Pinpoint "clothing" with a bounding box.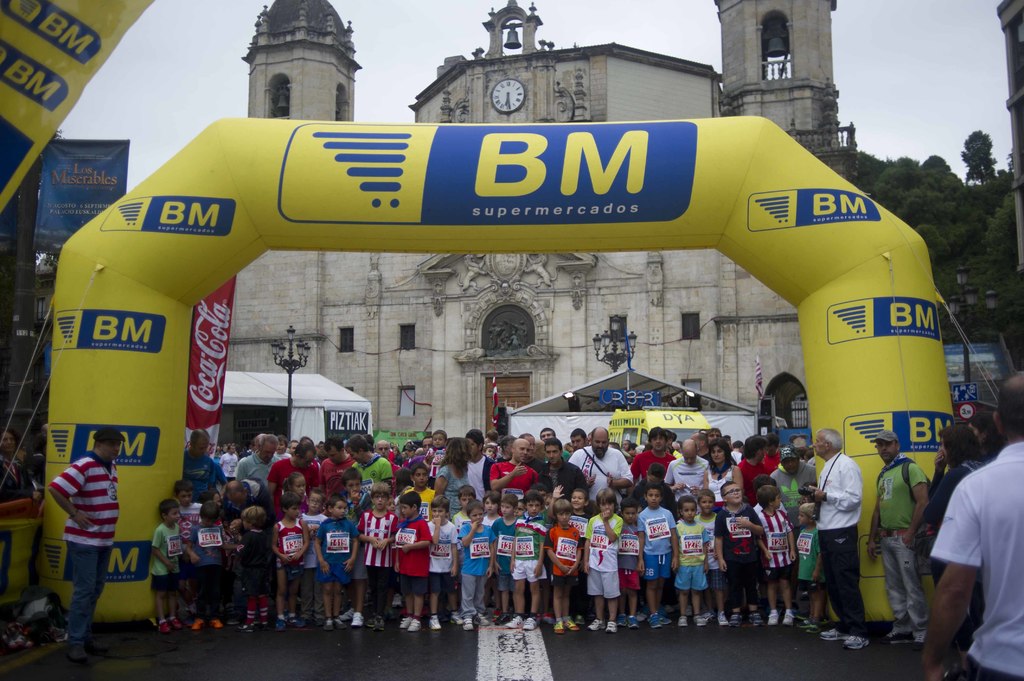
4, 449, 44, 507.
